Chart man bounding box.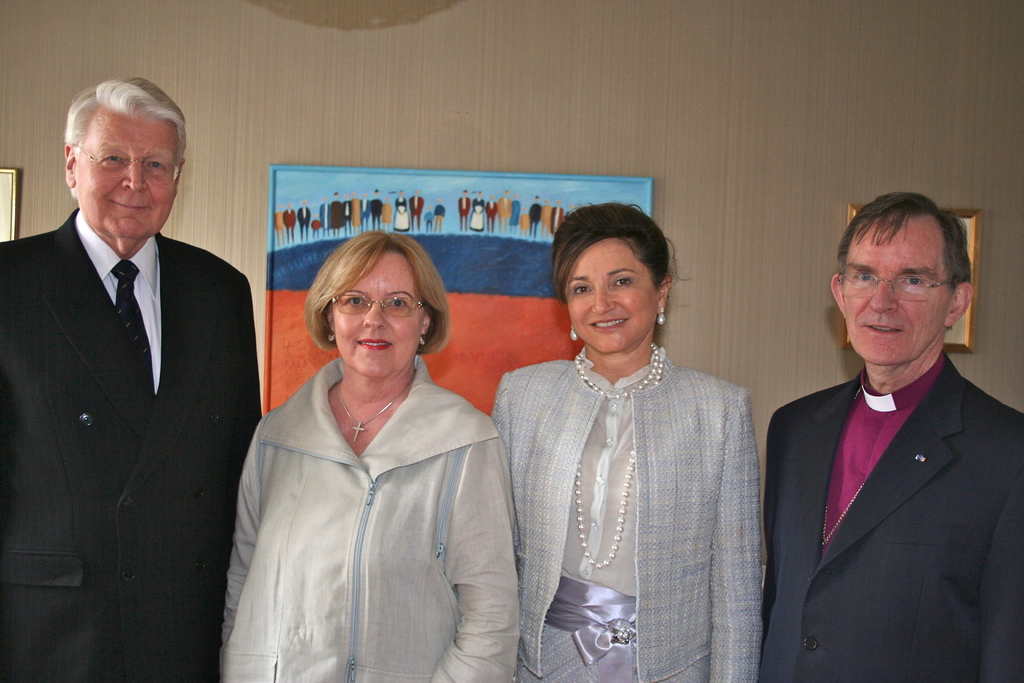
Charted: (527, 194, 543, 236).
